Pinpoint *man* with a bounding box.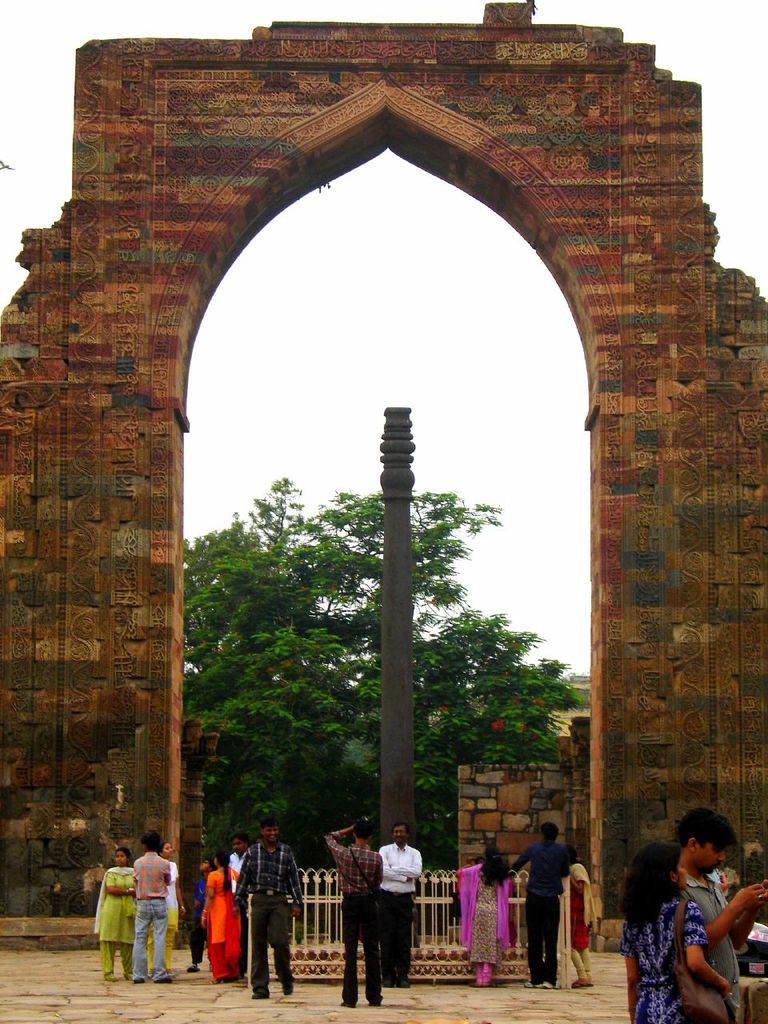
320:814:387:1002.
